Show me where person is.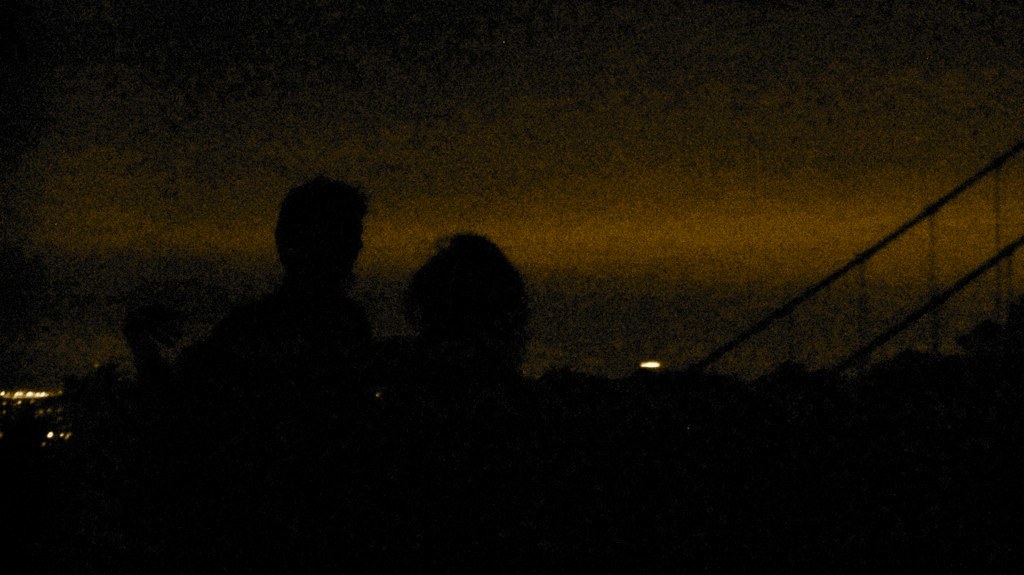
person is at 396,233,533,450.
